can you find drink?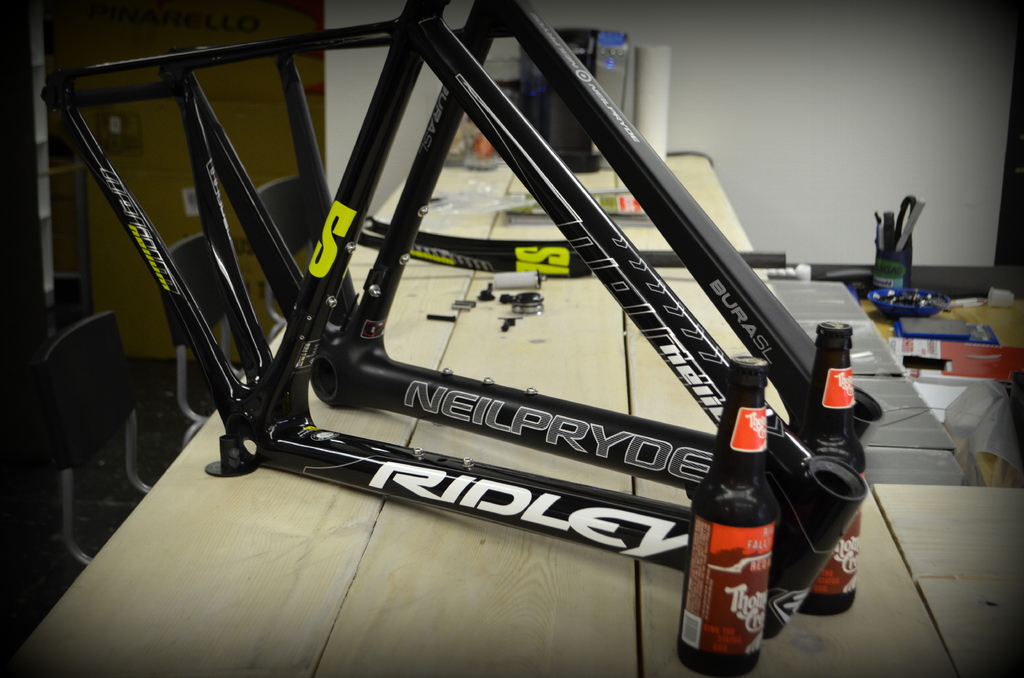
Yes, bounding box: 801,319,868,616.
